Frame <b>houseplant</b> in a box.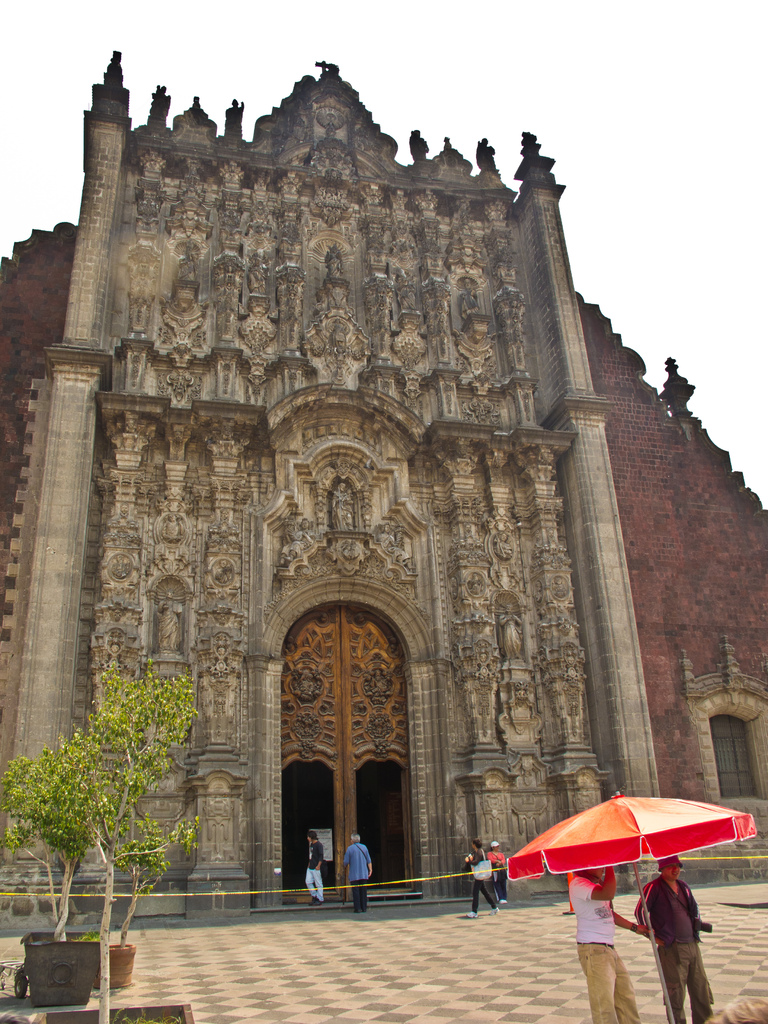
pyautogui.locateOnScreen(74, 660, 207, 998).
